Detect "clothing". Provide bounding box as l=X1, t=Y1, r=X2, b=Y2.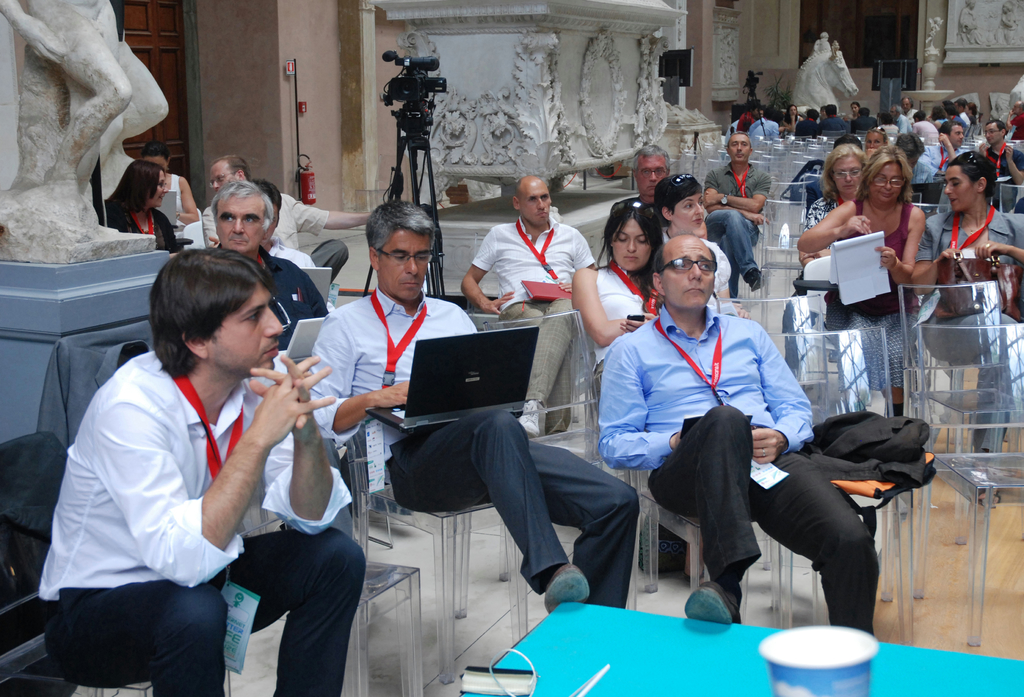
l=883, t=124, r=897, b=146.
